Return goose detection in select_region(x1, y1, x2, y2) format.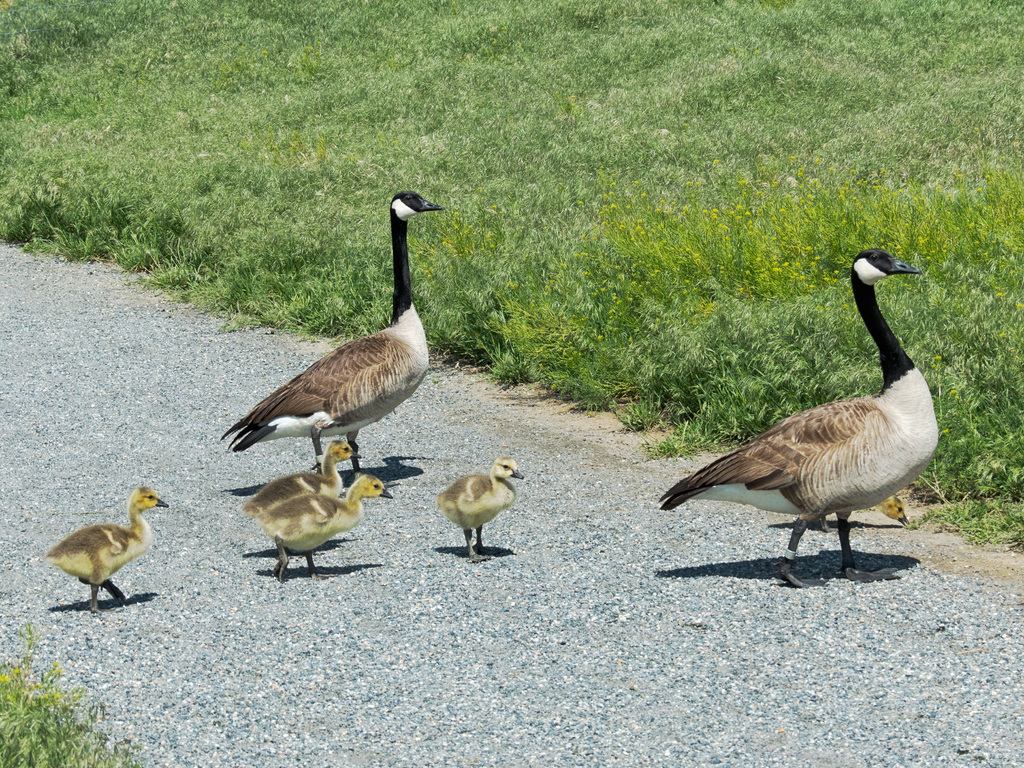
select_region(260, 474, 396, 584).
